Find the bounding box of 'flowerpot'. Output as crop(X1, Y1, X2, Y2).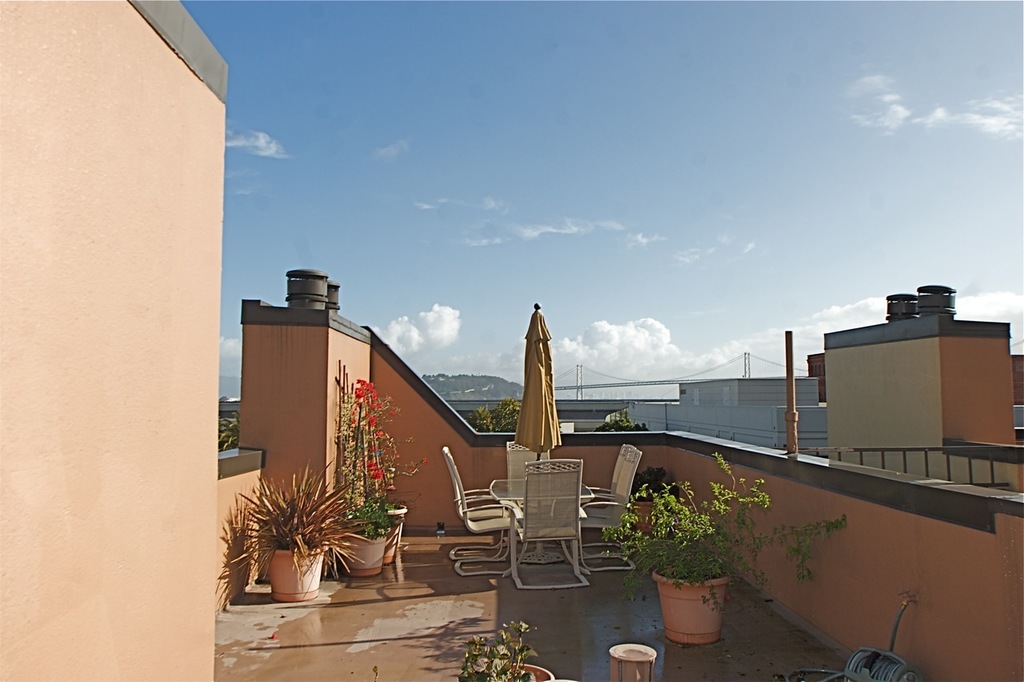
crop(650, 559, 738, 649).
